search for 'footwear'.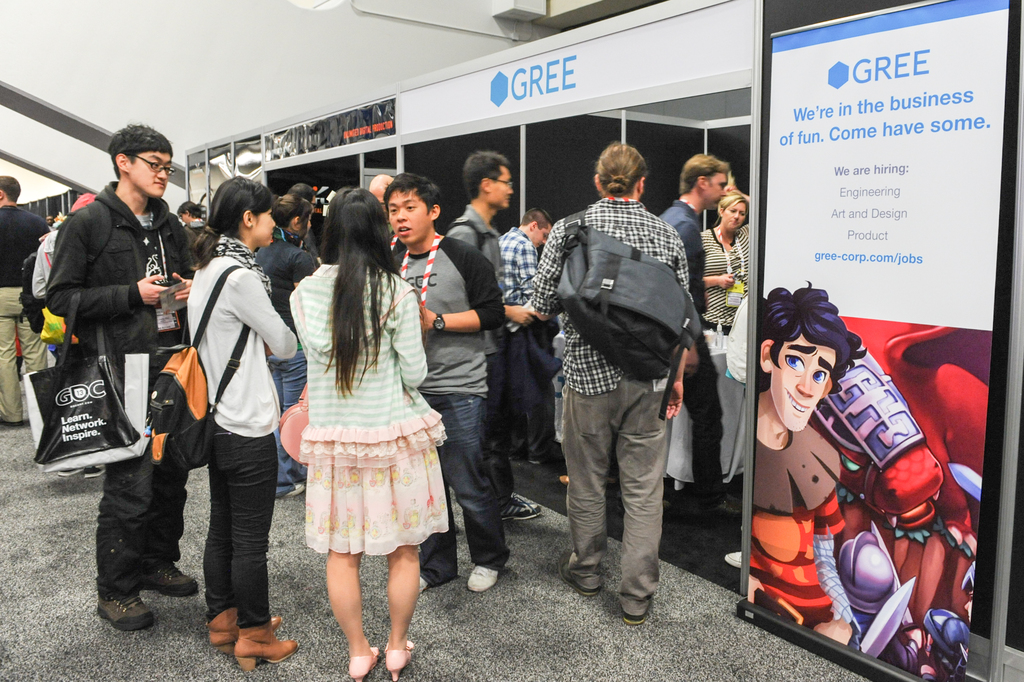
Found at crop(461, 566, 498, 591).
